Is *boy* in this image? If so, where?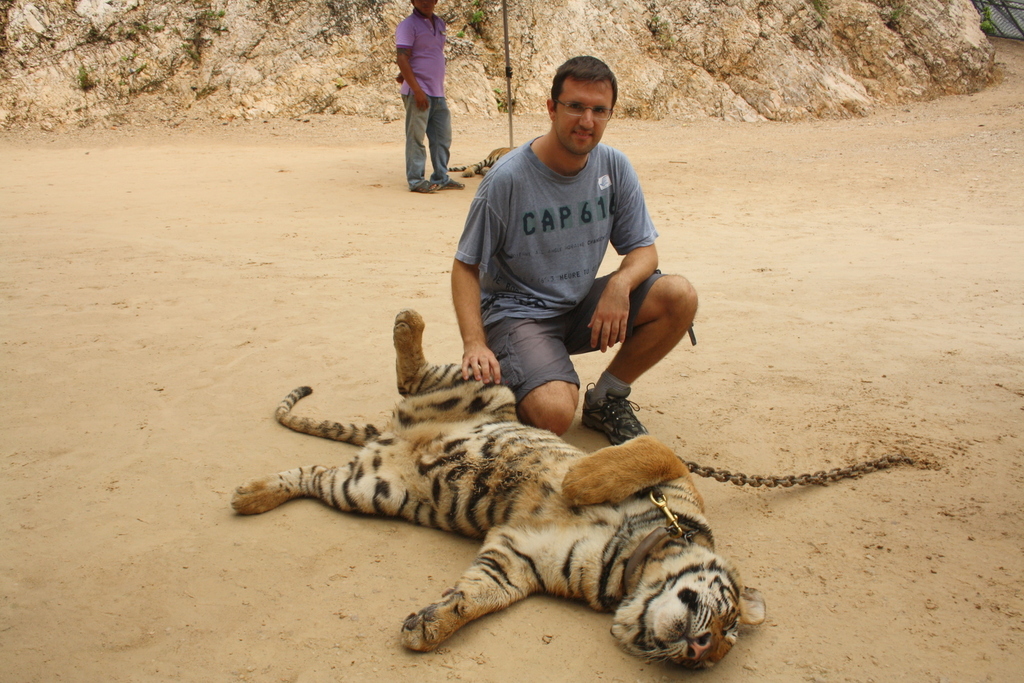
Yes, at locate(422, 62, 702, 460).
